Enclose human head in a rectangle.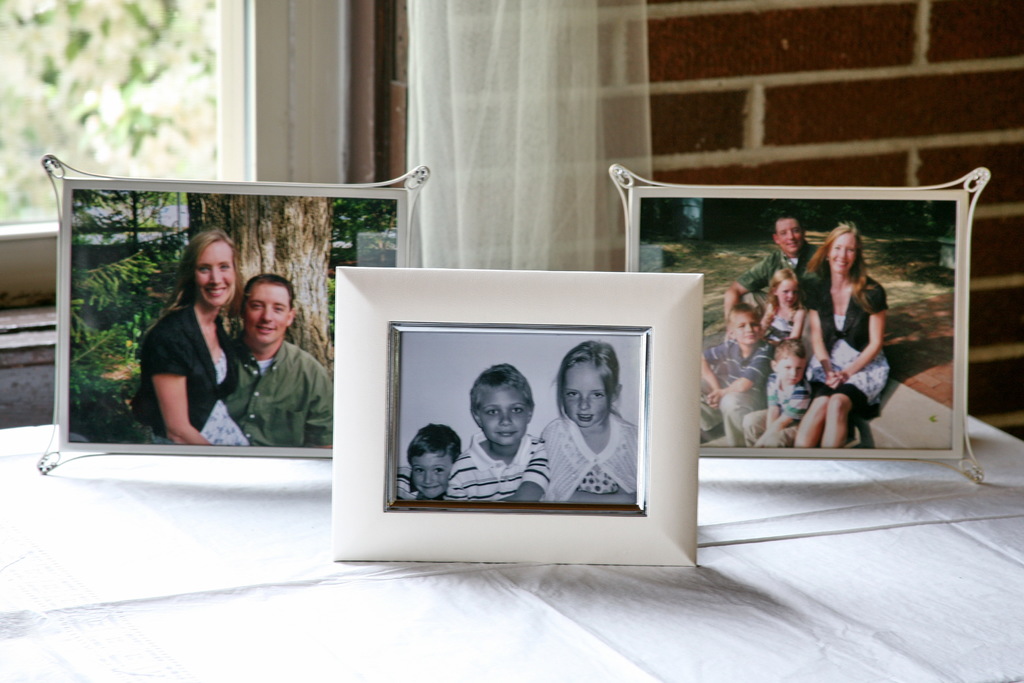
[771,213,806,255].
